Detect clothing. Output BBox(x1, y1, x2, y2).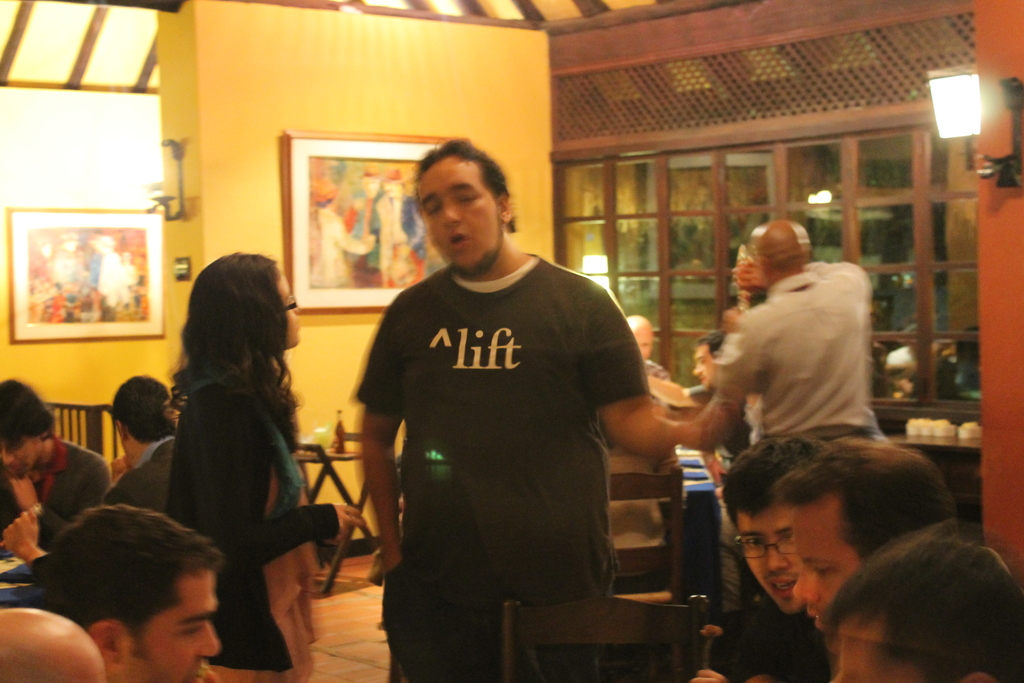
BBox(54, 431, 107, 541).
